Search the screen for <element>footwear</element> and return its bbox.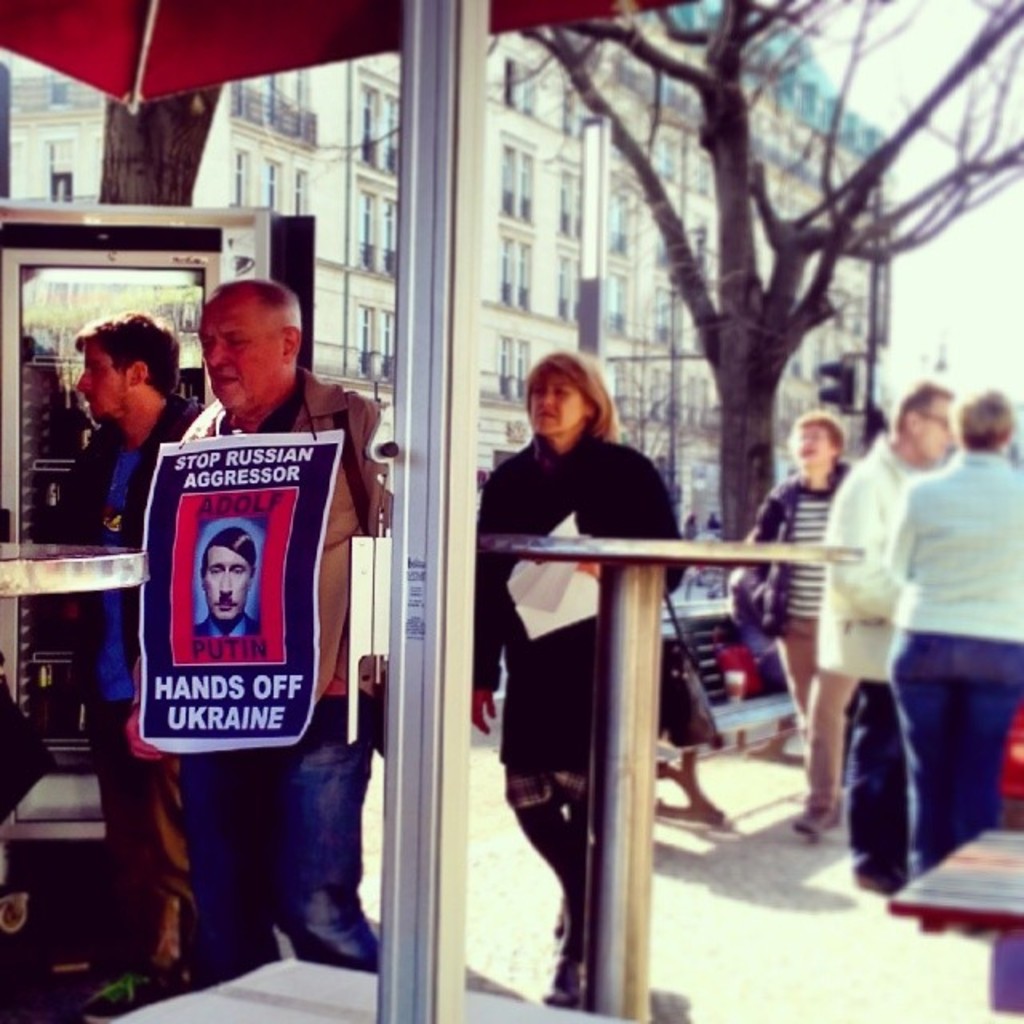
Found: {"x1": 797, "y1": 803, "x2": 848, "y2": 840}.
